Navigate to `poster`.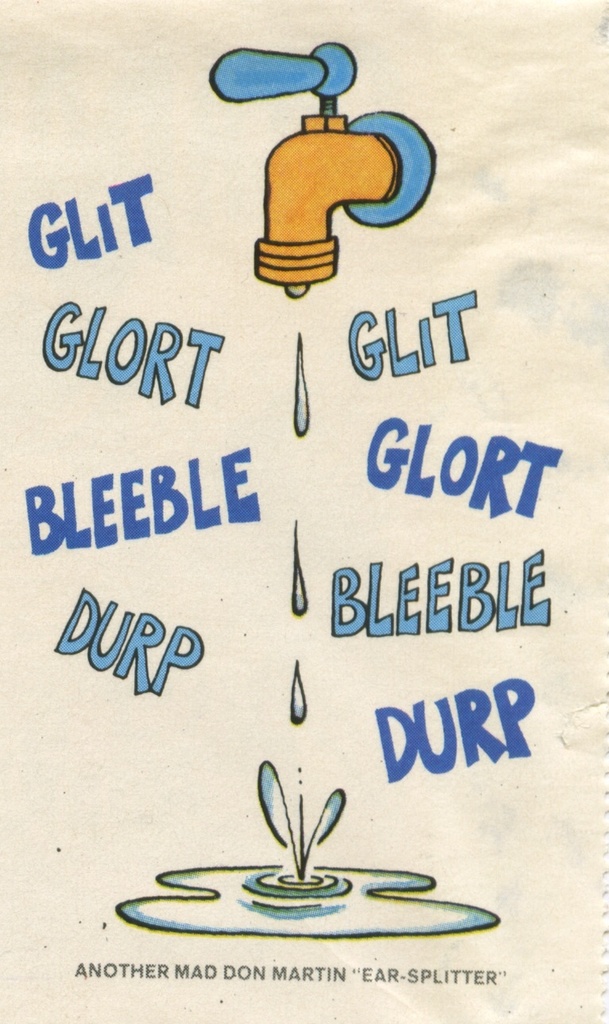
Navigation target: 0 0 608 1023.
